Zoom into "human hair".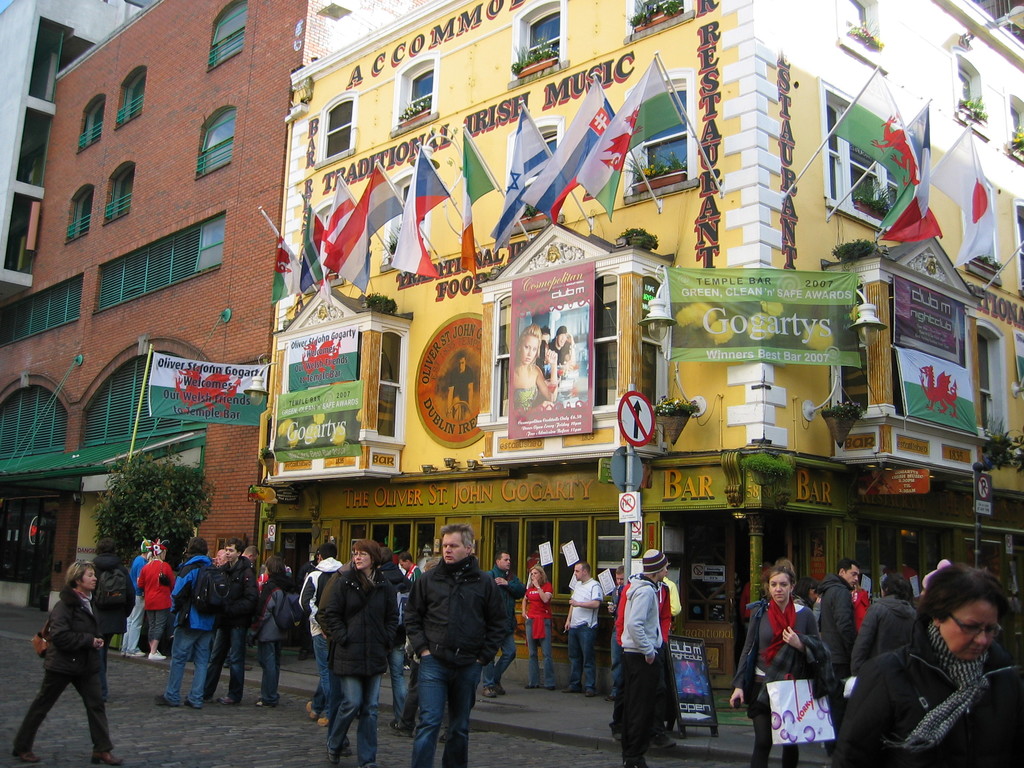
Zoom target: locate(348, 537, 380, 566).
